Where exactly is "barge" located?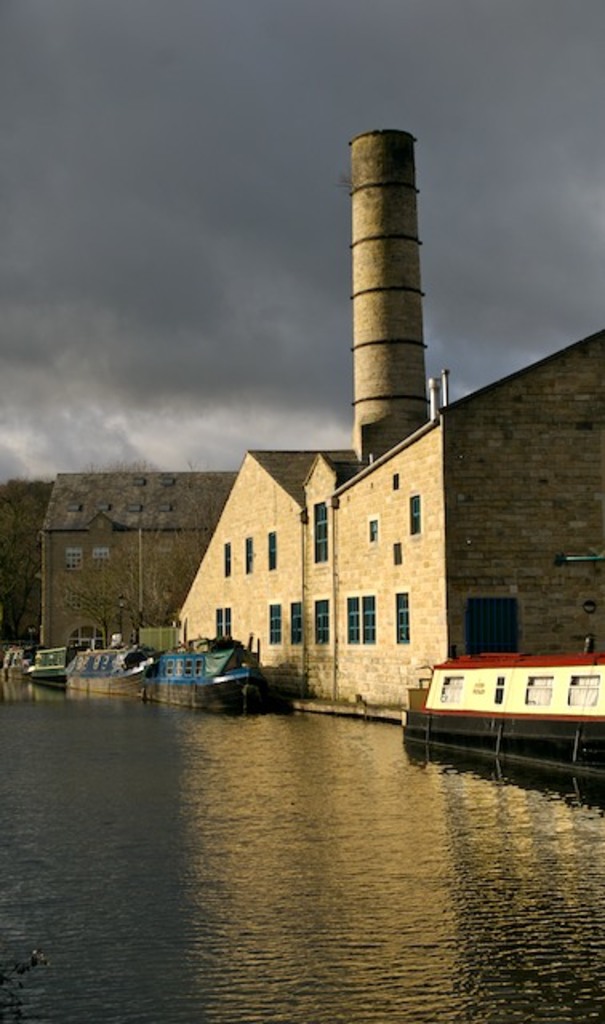
Its bounding box is [left=0, top=645, right=43, bottom=678].
